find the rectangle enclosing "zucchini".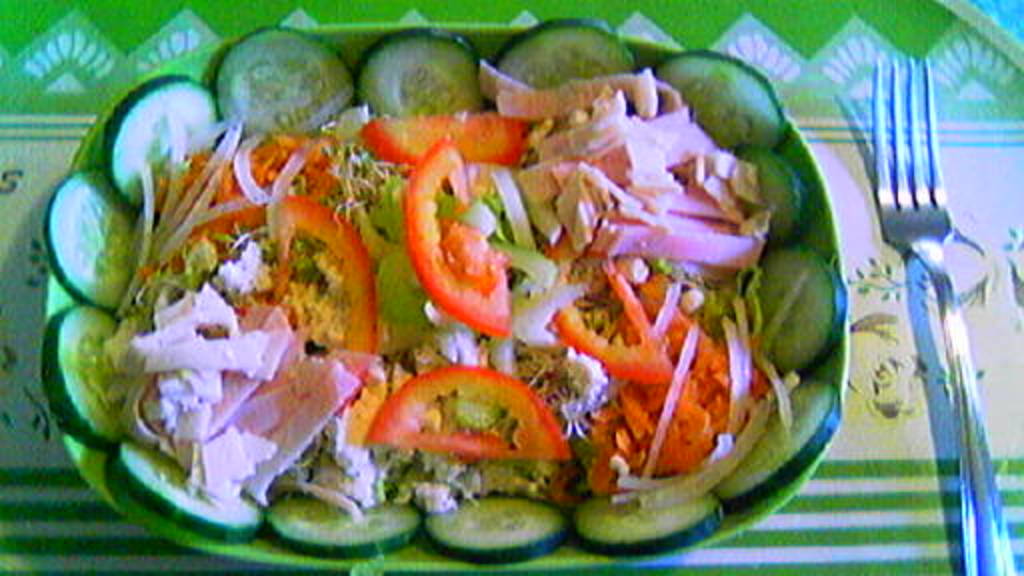
rect(42, 300, 126, 450).
